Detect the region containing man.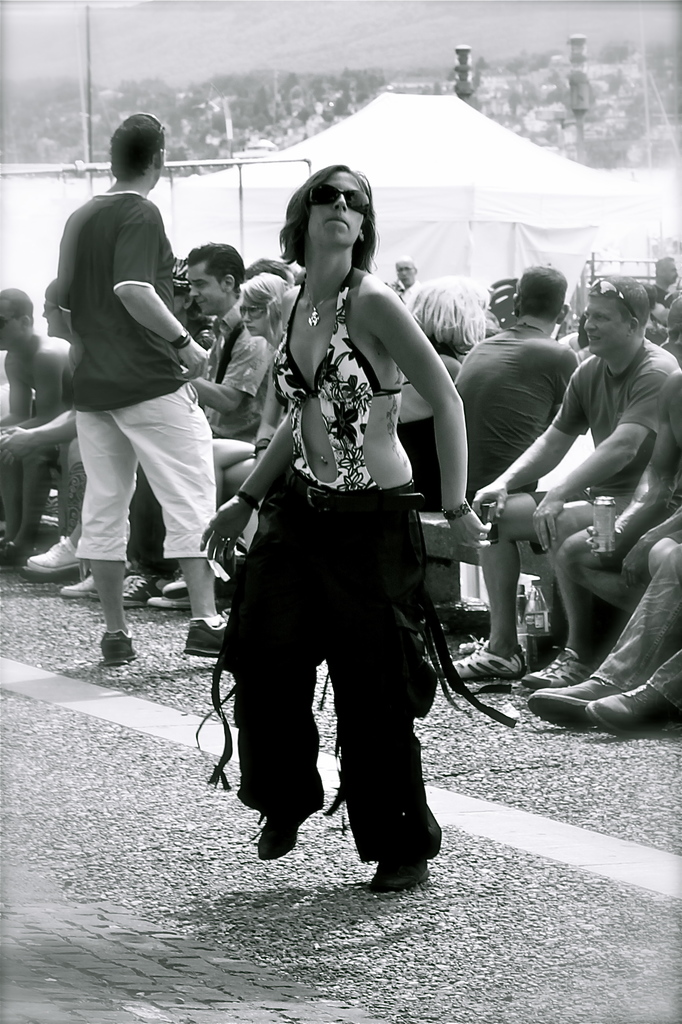
(x1=0, y1=286, x2=81, y2=574).
